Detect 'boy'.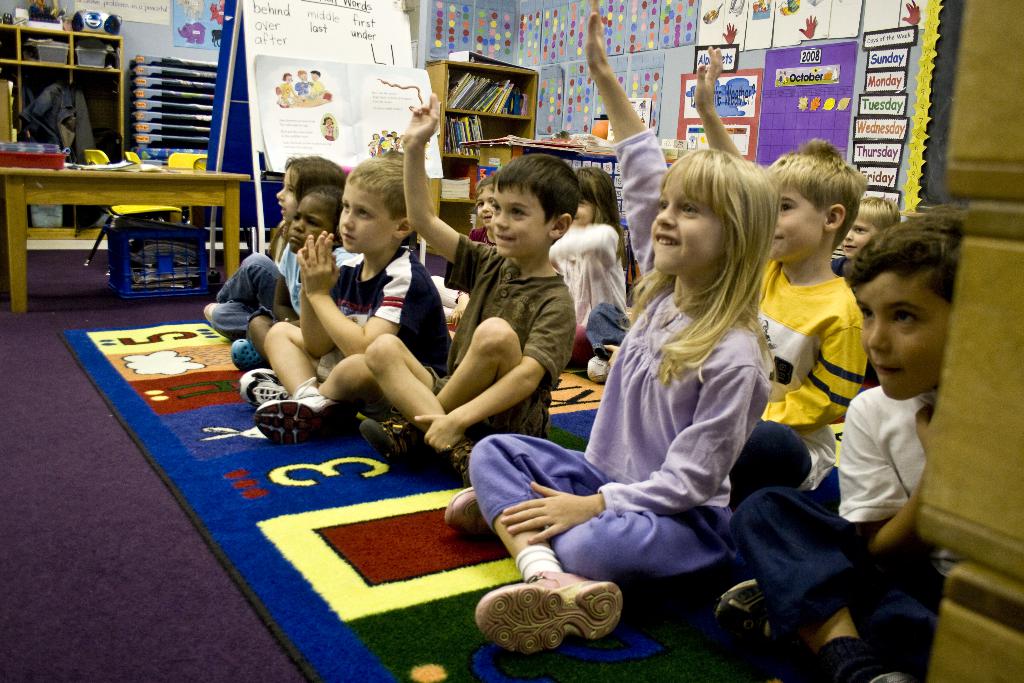
Detected at BBox(243, 157, 457, 441).
